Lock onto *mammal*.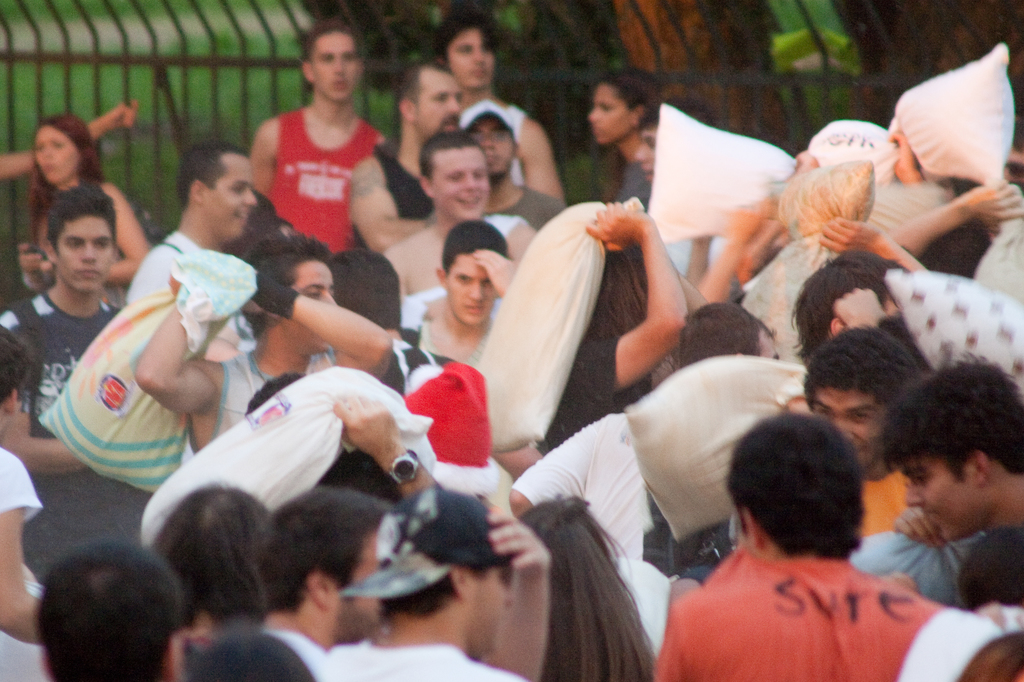
Locked: [182, 629, 315, 681].
